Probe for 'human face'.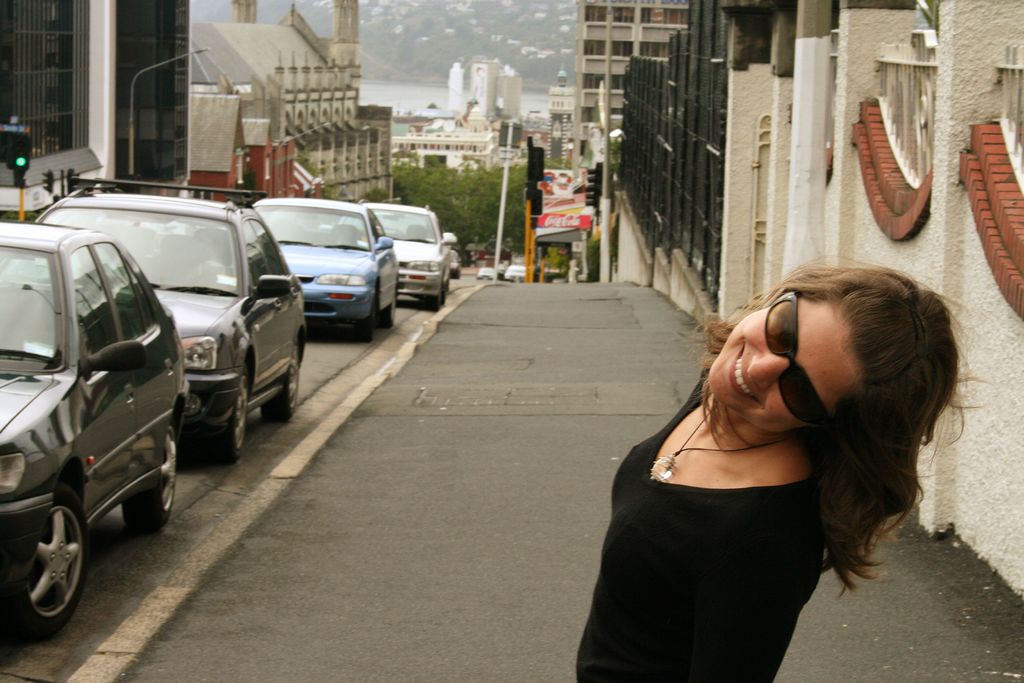
Probe result: [697,284,852,427].
